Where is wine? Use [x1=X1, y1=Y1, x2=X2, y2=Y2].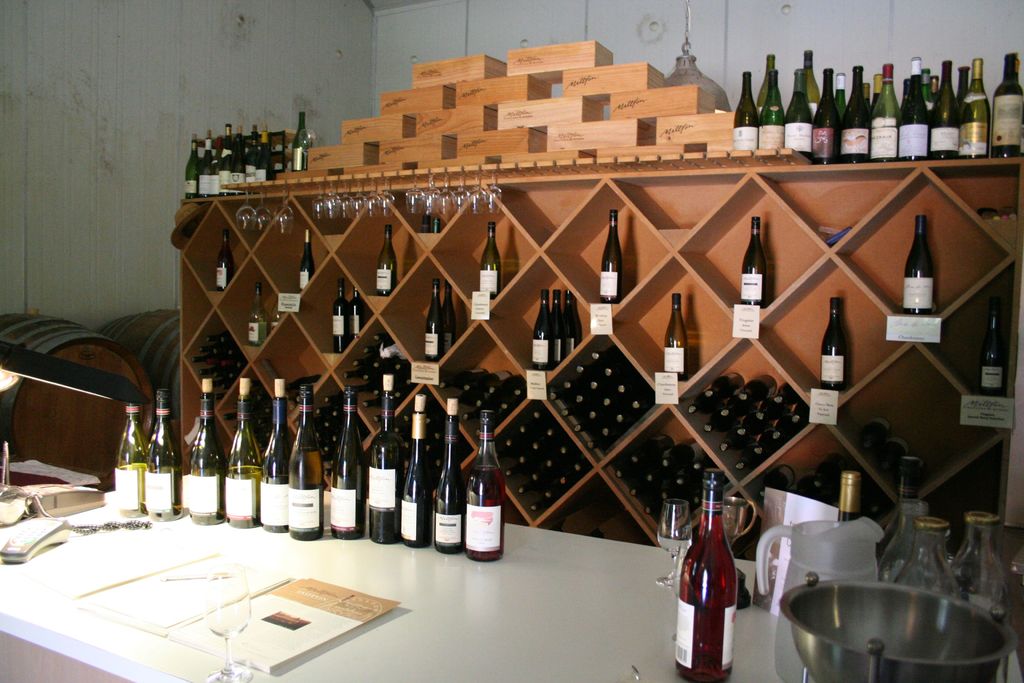
[x1=598, y1=208, x2=622, y2=302].
